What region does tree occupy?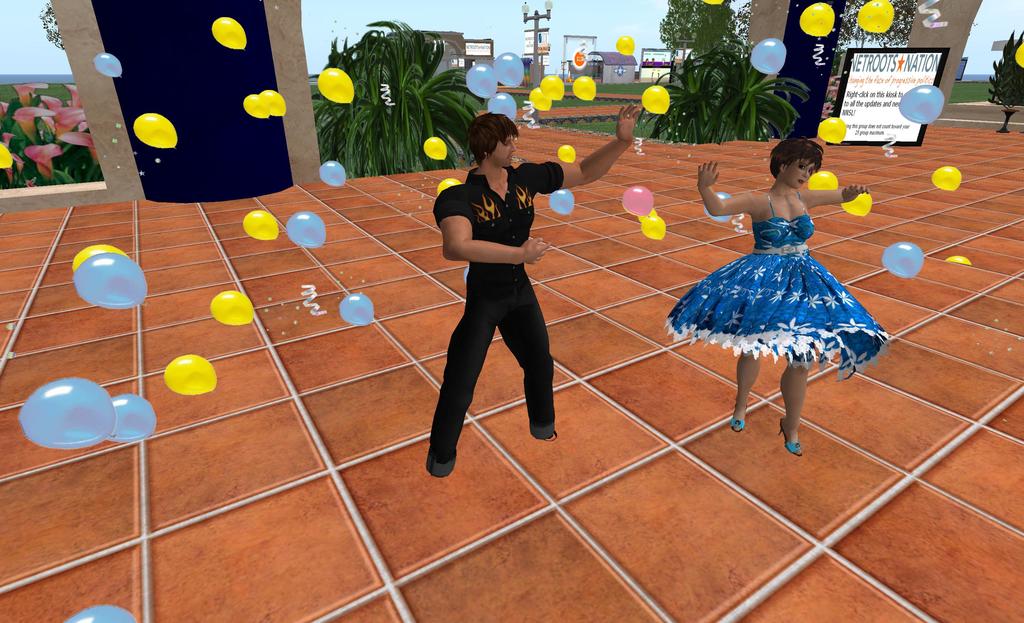
pyautogui.locateOnScreen(639, 38, 805, 154).
